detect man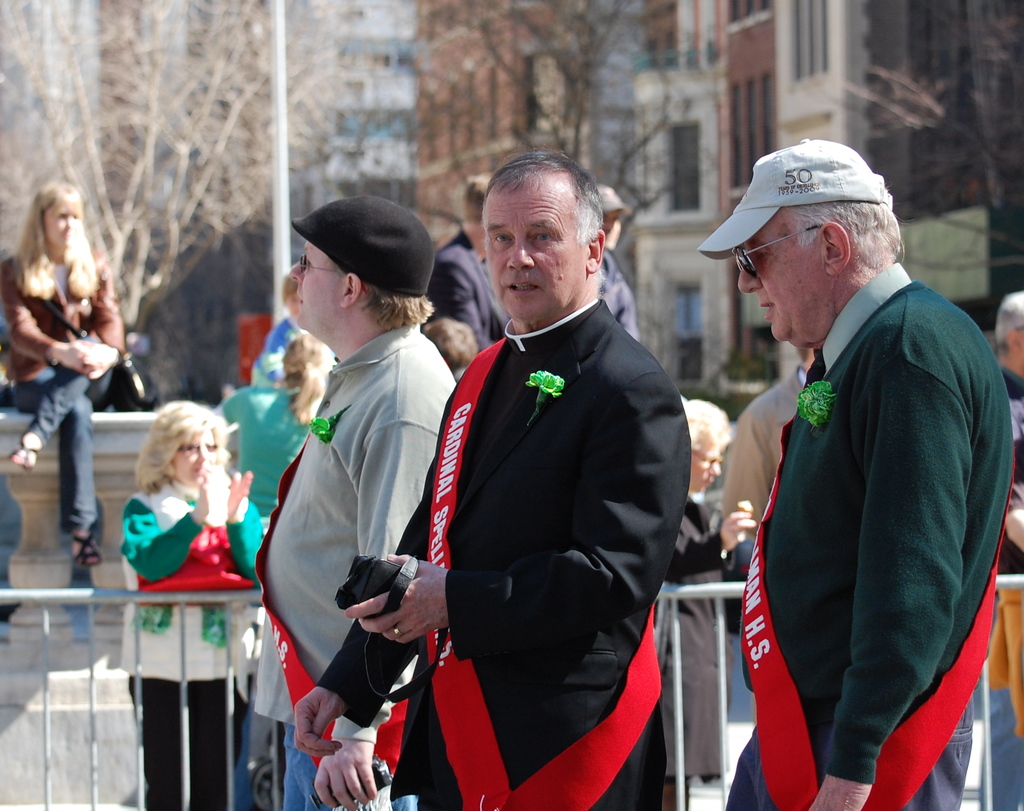
Rect(289, 150, 688, 810)
